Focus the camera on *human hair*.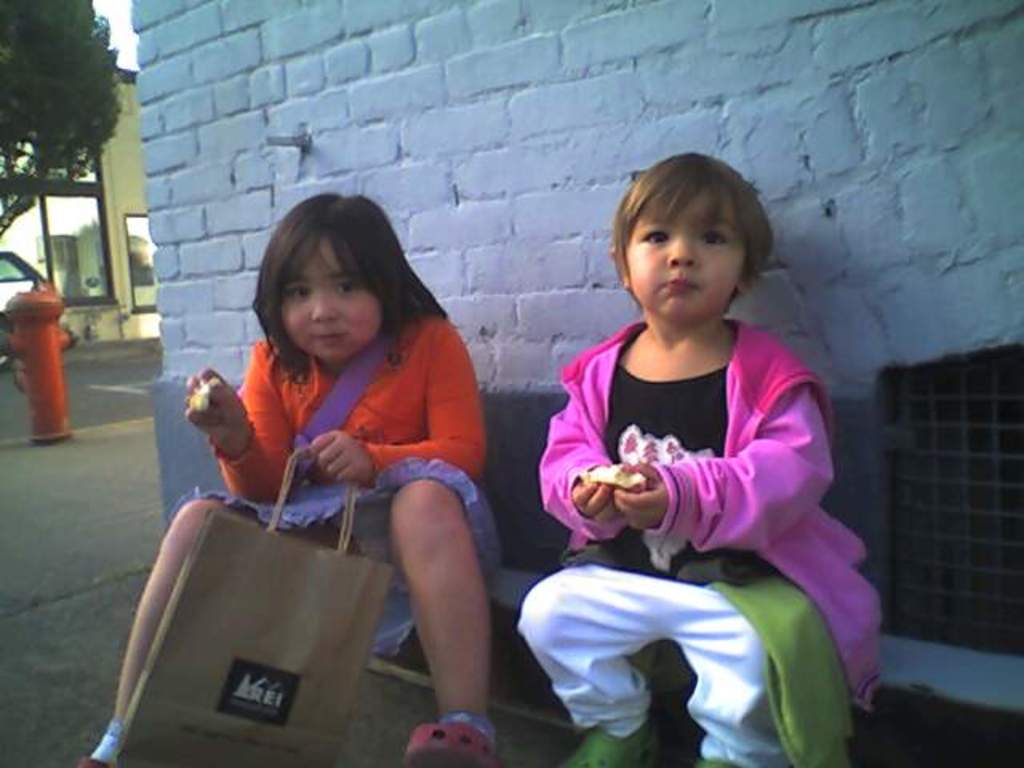
Focus region: BBox(227, 197, 426, 378).
